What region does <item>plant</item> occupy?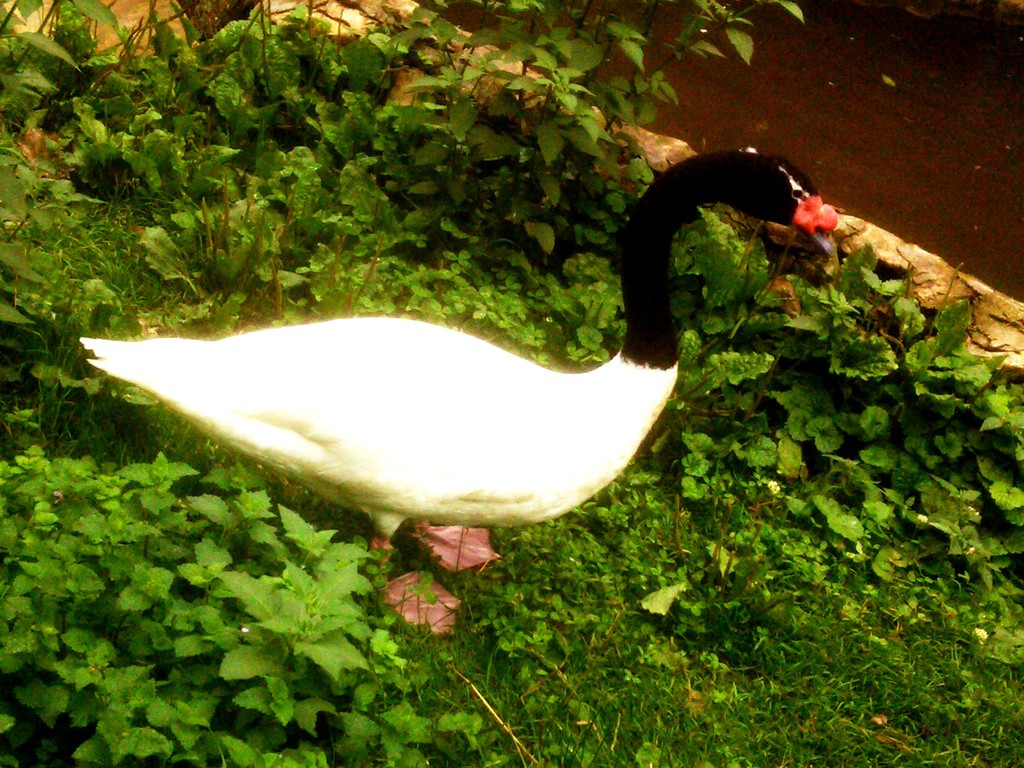
0:0:1023:767.
